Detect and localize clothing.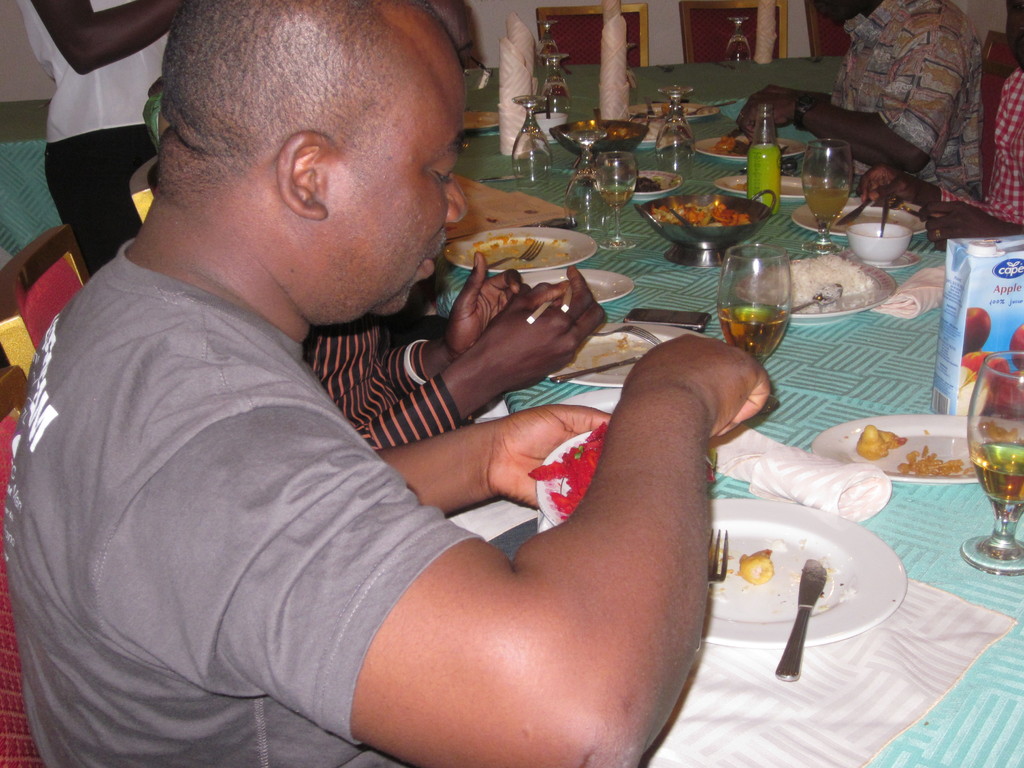
Localized at 300:302:473:456.
